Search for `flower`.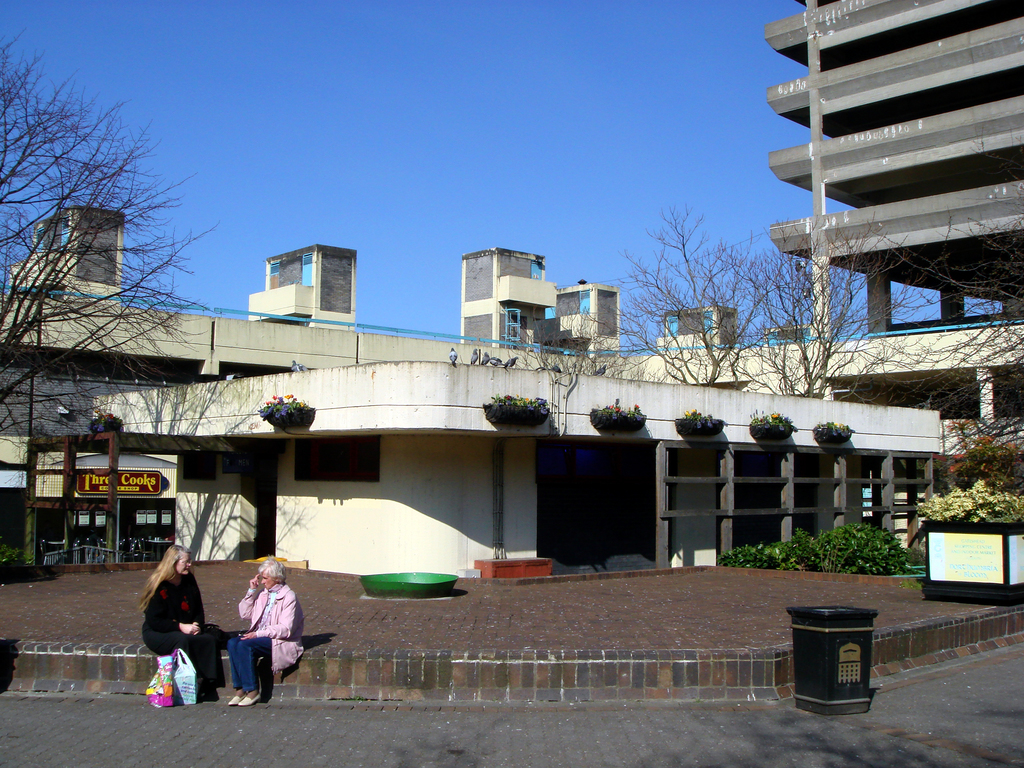
Found at select_region(833, 421, 846, 429).
